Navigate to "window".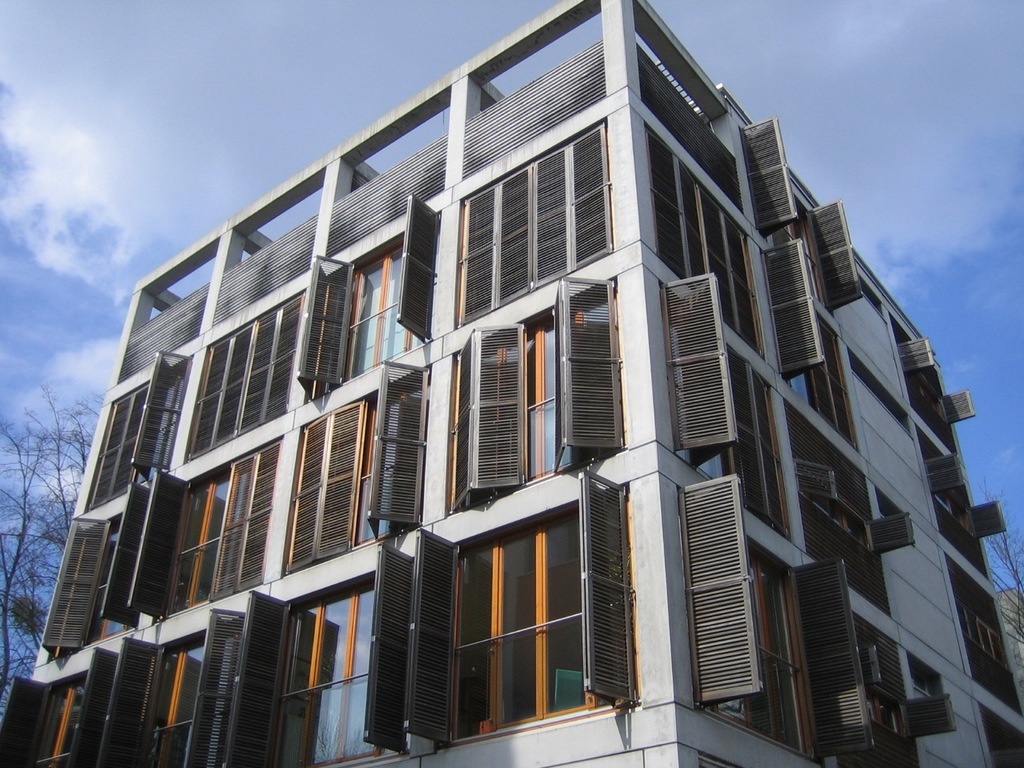
Navigation target: crop(87, 346, 186, 514).
